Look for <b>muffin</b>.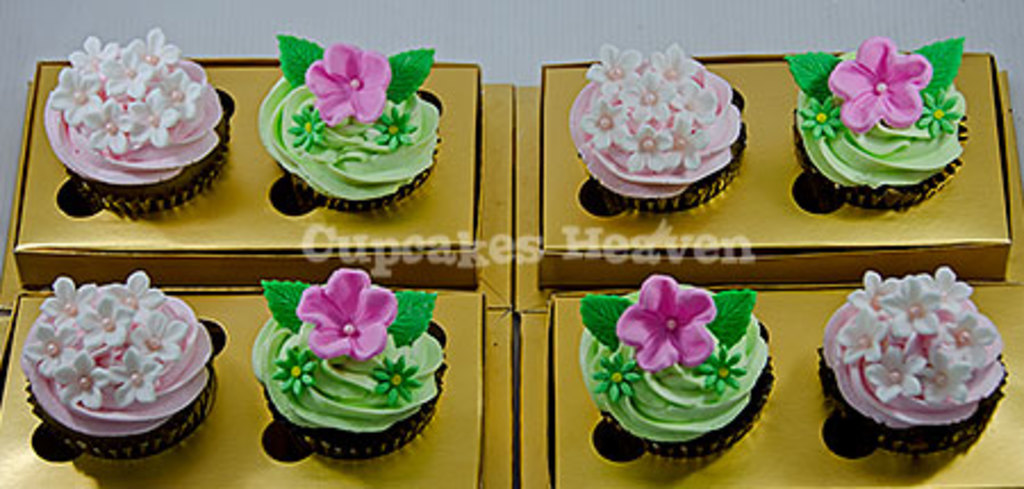
Found: x1=778, y1=32, x2=965, y2=214.
